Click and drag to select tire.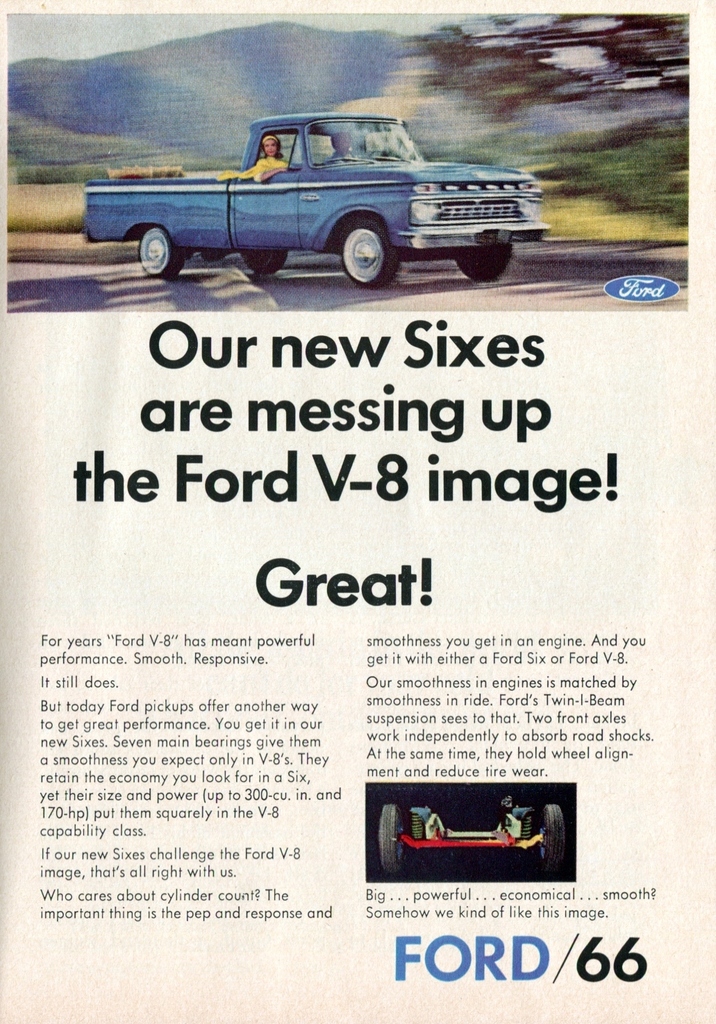
Selection: 376, 806, 406, 873.
